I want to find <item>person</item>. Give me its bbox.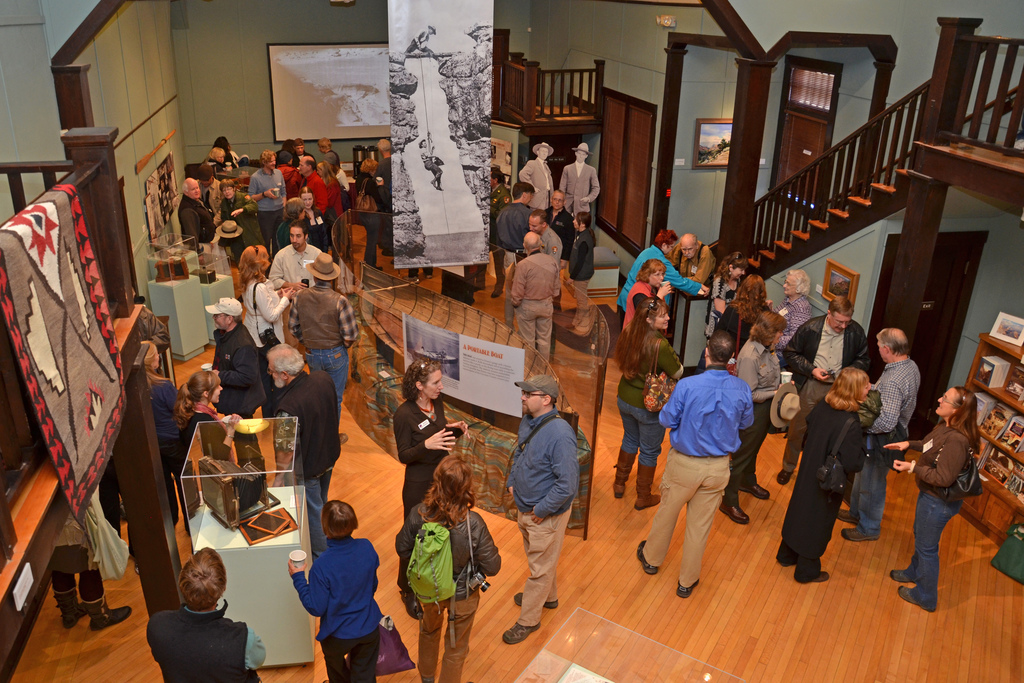
l=556, t=138, r=604, b=242.
